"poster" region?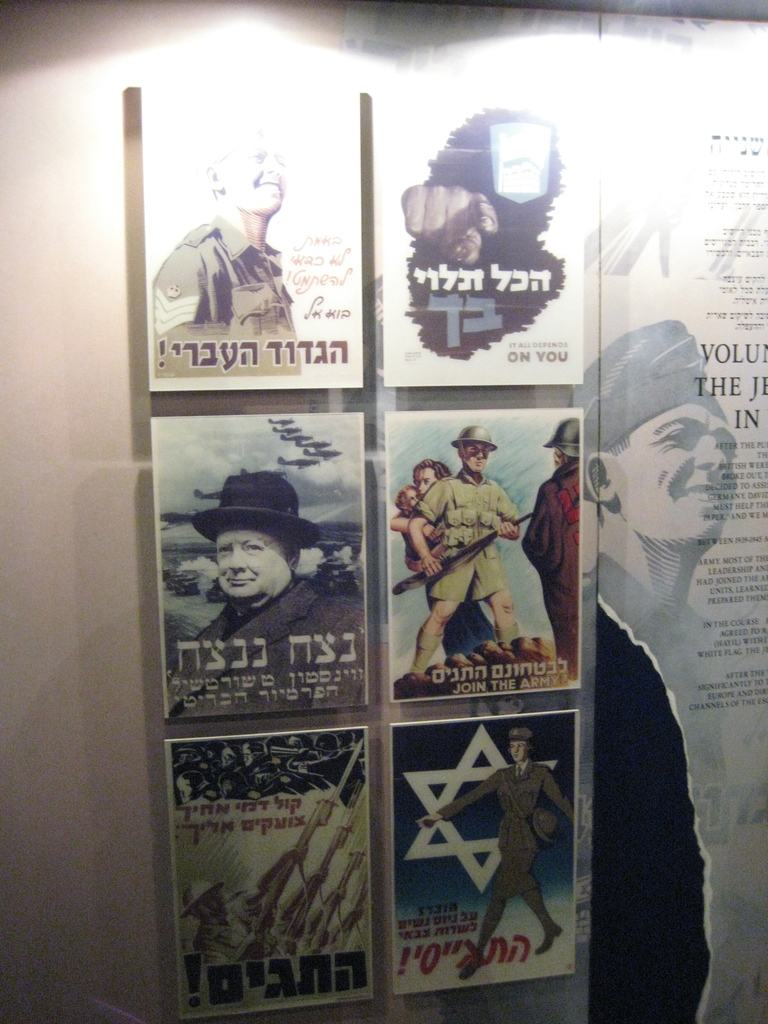
149 99 364 387
